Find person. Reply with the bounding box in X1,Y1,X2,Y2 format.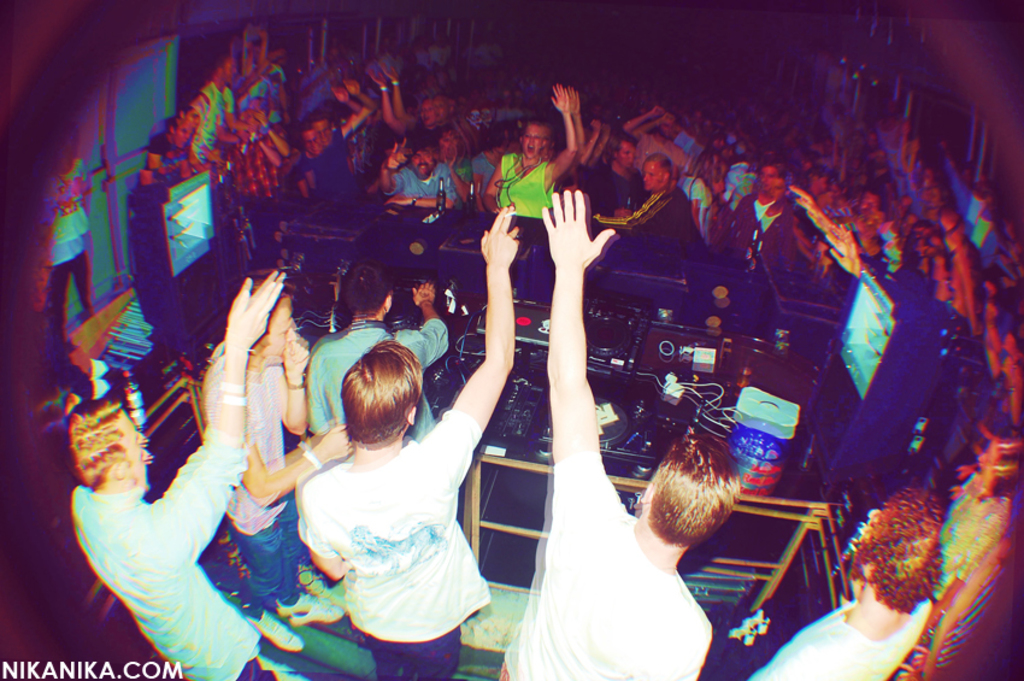
194,293,340,621.
